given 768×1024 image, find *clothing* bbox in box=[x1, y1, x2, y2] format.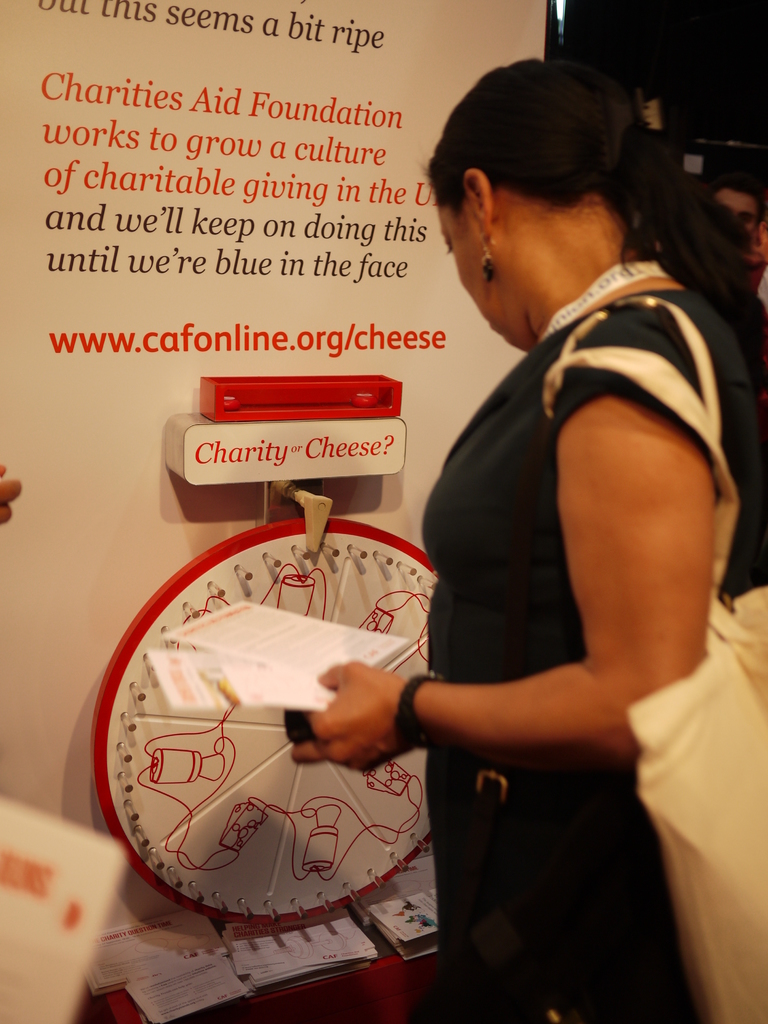
box=[399, 218, 721, 933].
